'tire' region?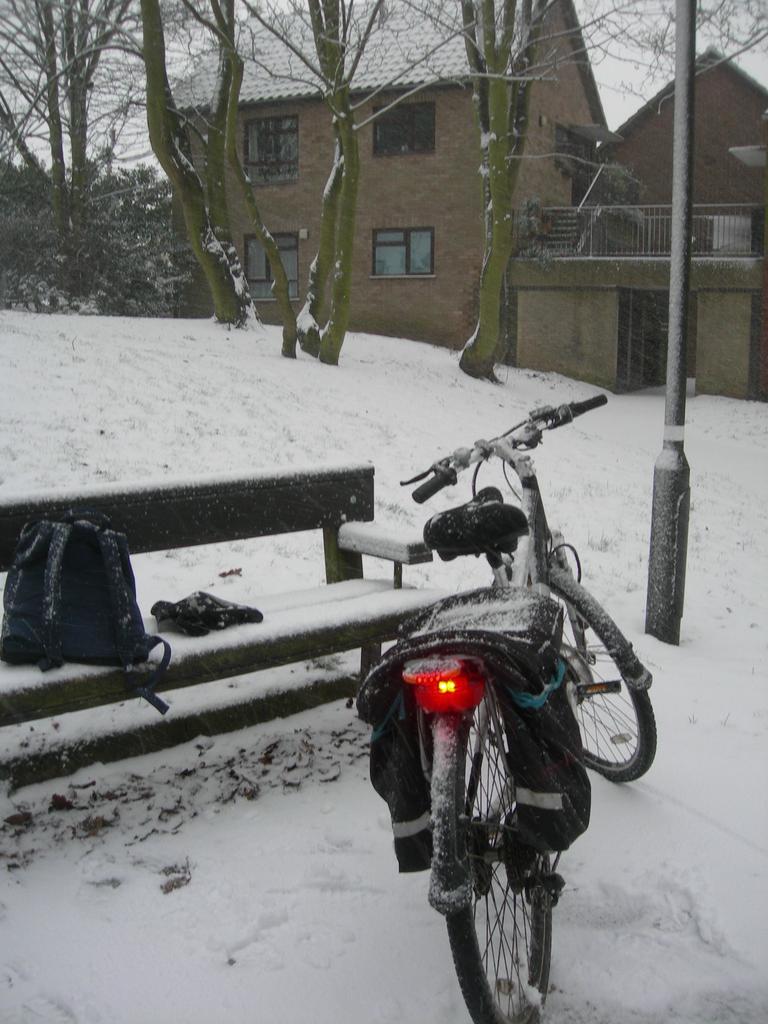
left=444, top=666, right=550, bottom=1023
